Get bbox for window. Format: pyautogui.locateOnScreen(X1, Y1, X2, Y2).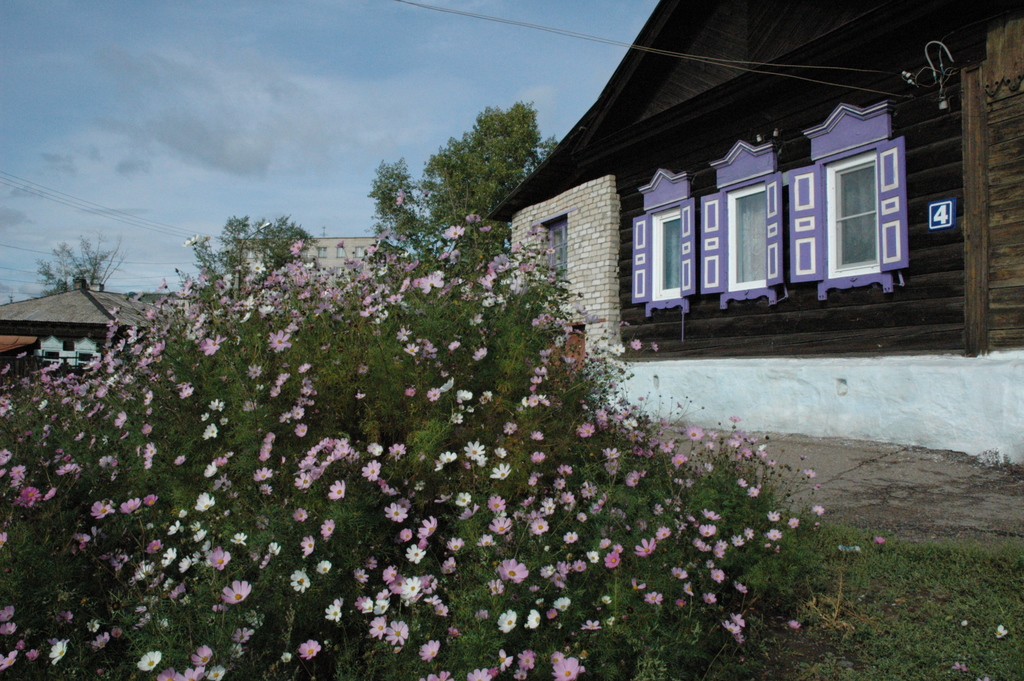
pyautogui.locateOnScreen(77, 350, 92, 374).
